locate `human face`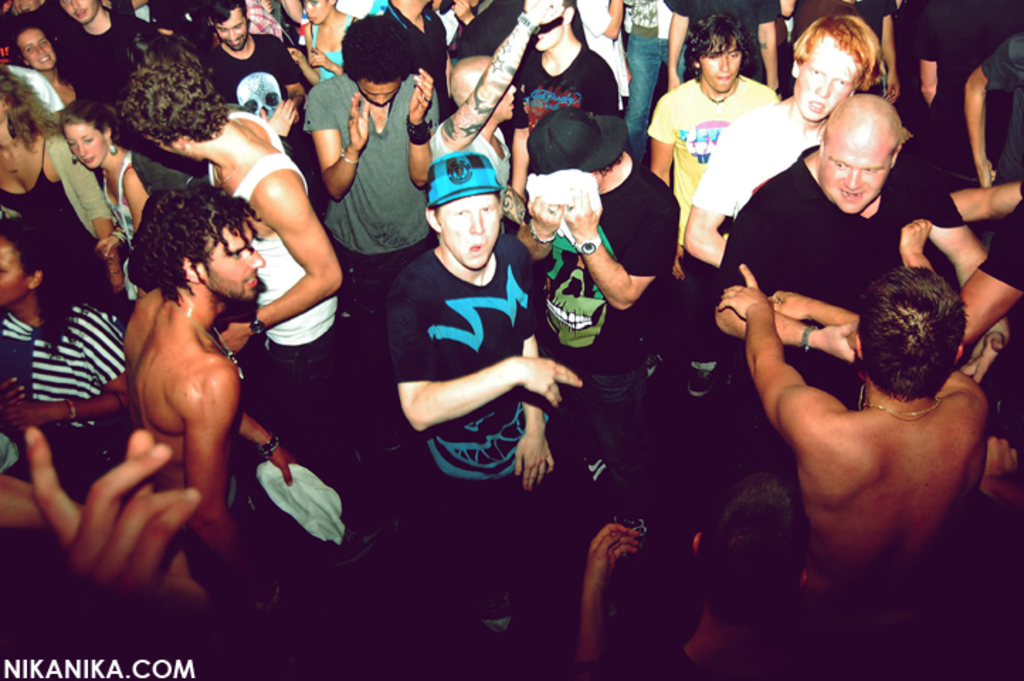
(left=301, top=1, right=330, bottom=24)
